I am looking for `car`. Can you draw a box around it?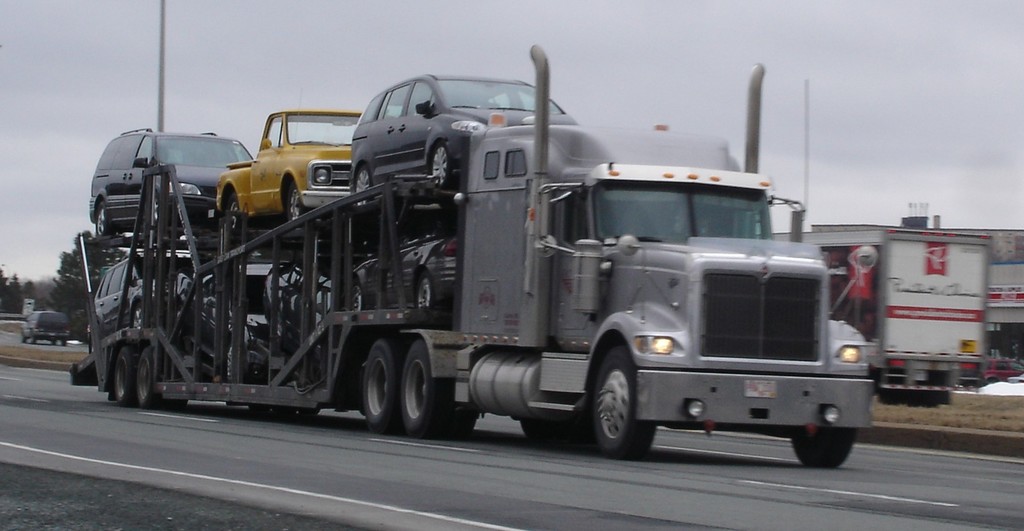
Sure, the bounding box is [left=173, top=260, right=302, bottom=385].
